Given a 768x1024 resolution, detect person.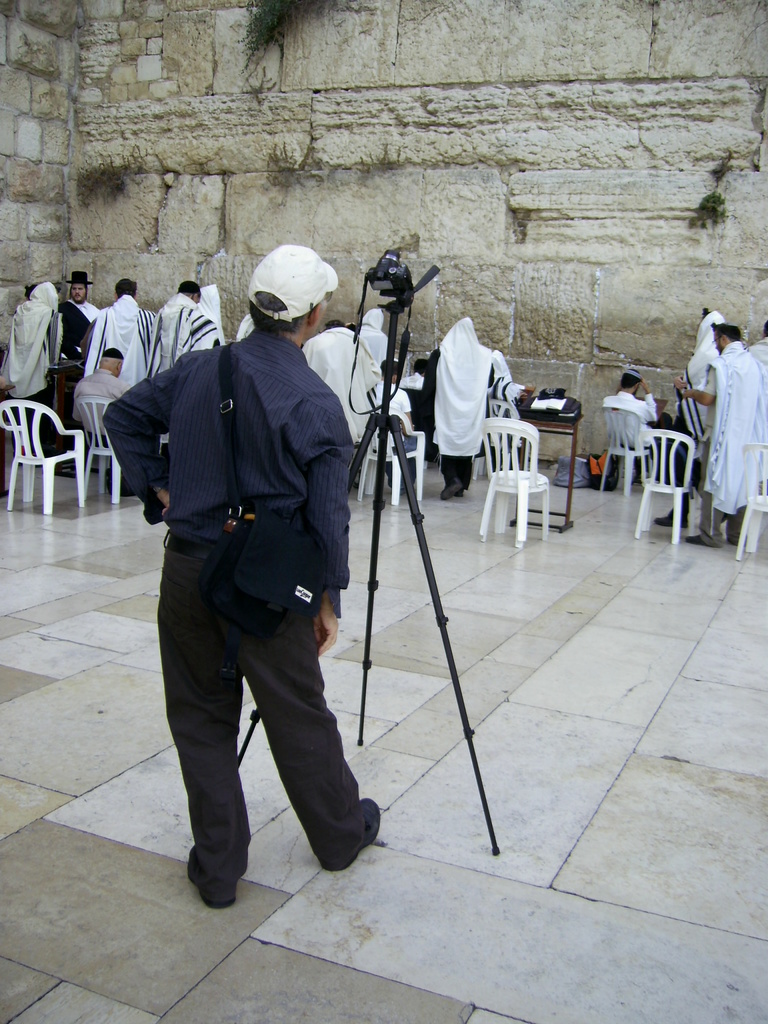
(x1=89, y1=281, x2=152, y2=378).
